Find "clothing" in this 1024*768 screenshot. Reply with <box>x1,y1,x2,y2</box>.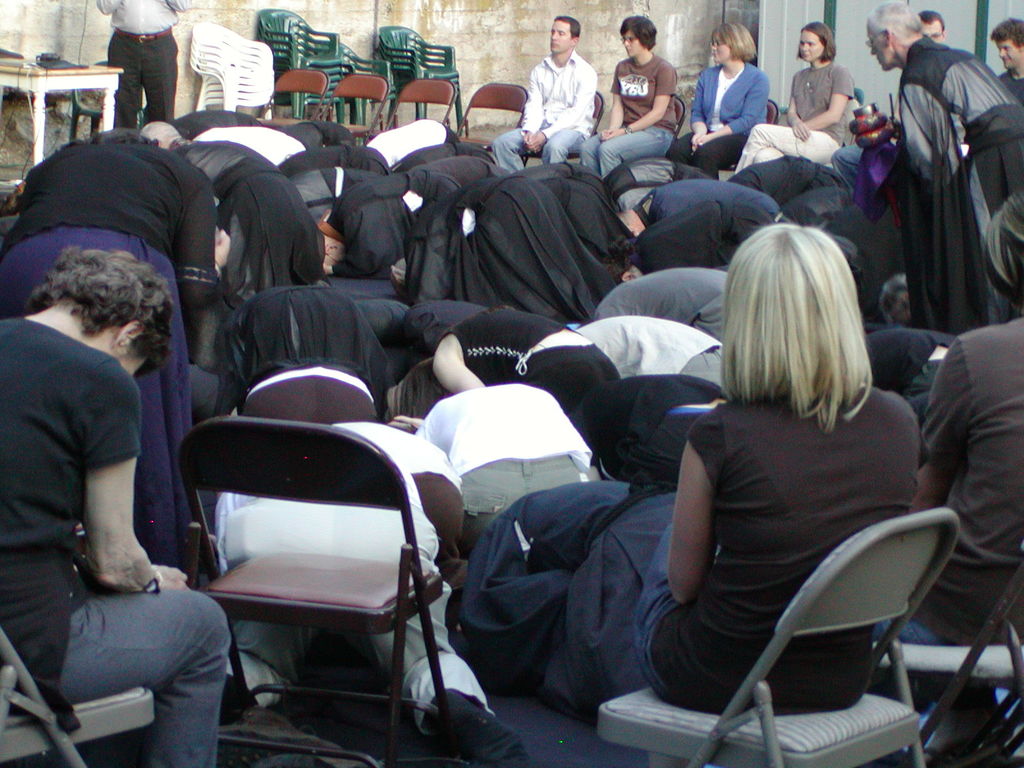
<box>920,312,1021,646</box>.
